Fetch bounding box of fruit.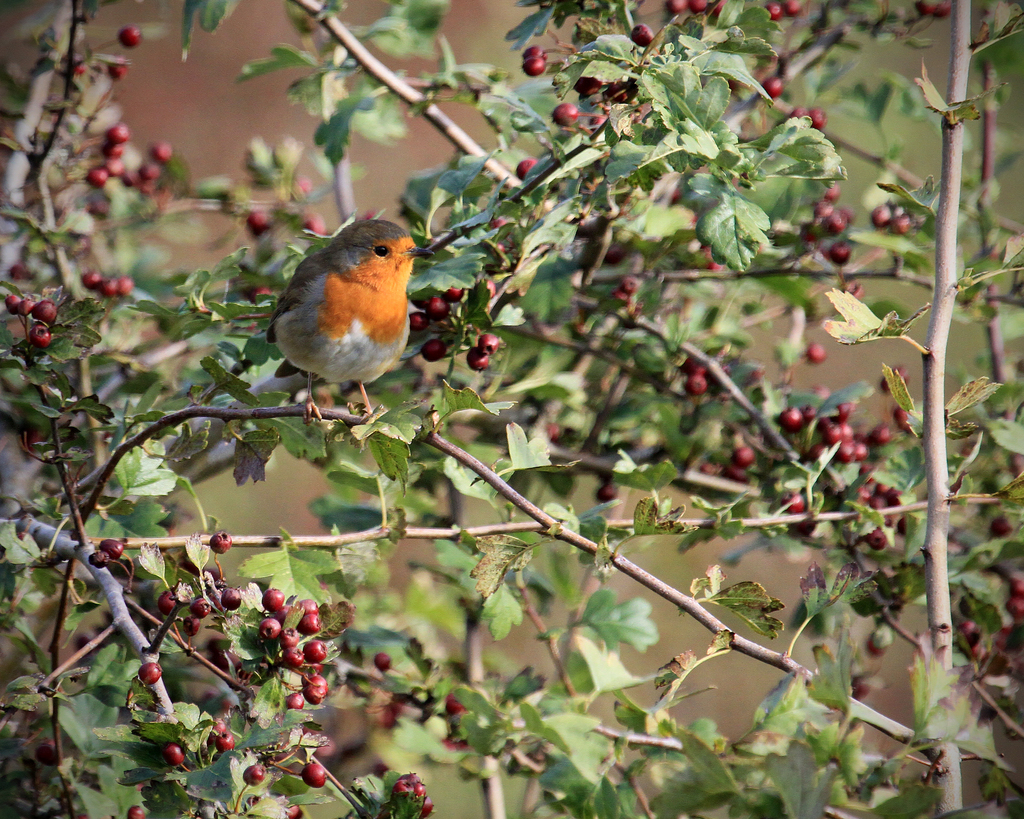
Bbox: pyautogui.locateOnScreen(285, 799, 303, 818).
